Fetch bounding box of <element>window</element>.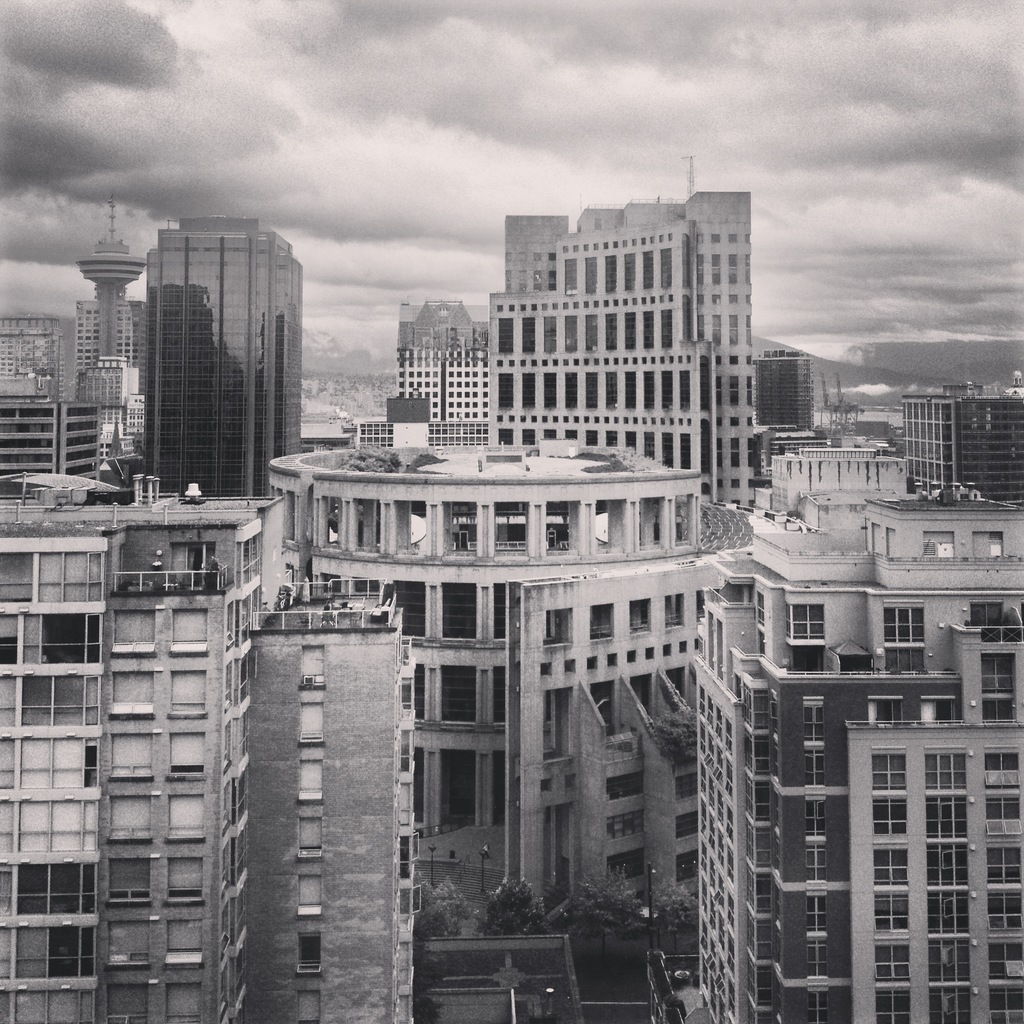
Bbox: bbox=[515, 369, 538, 416].
